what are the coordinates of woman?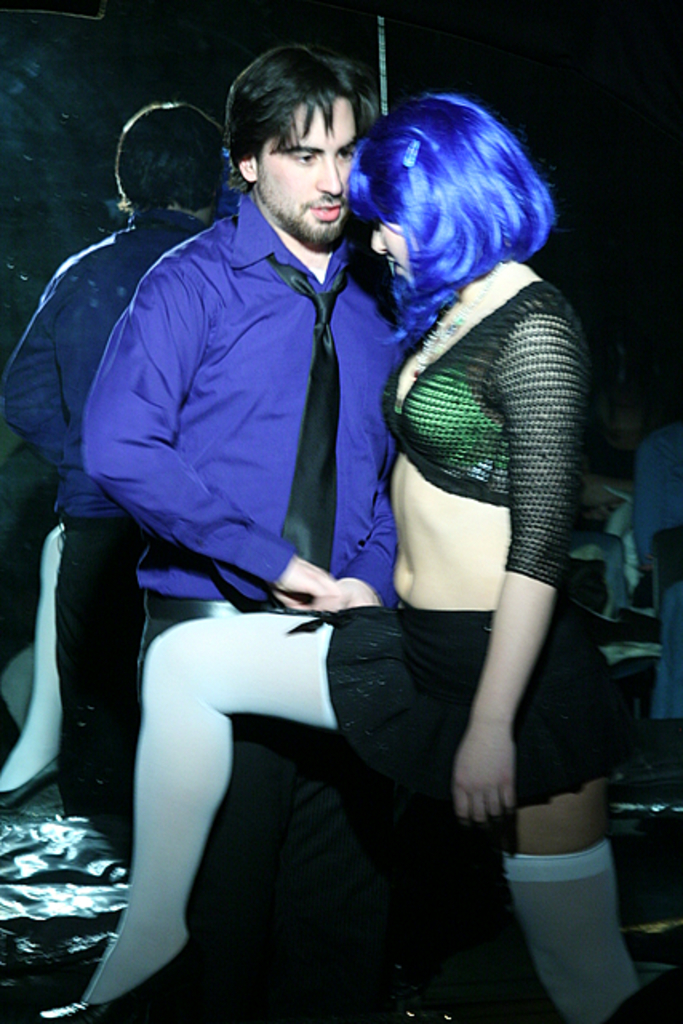
detection(50, 91, 649, 1022).
